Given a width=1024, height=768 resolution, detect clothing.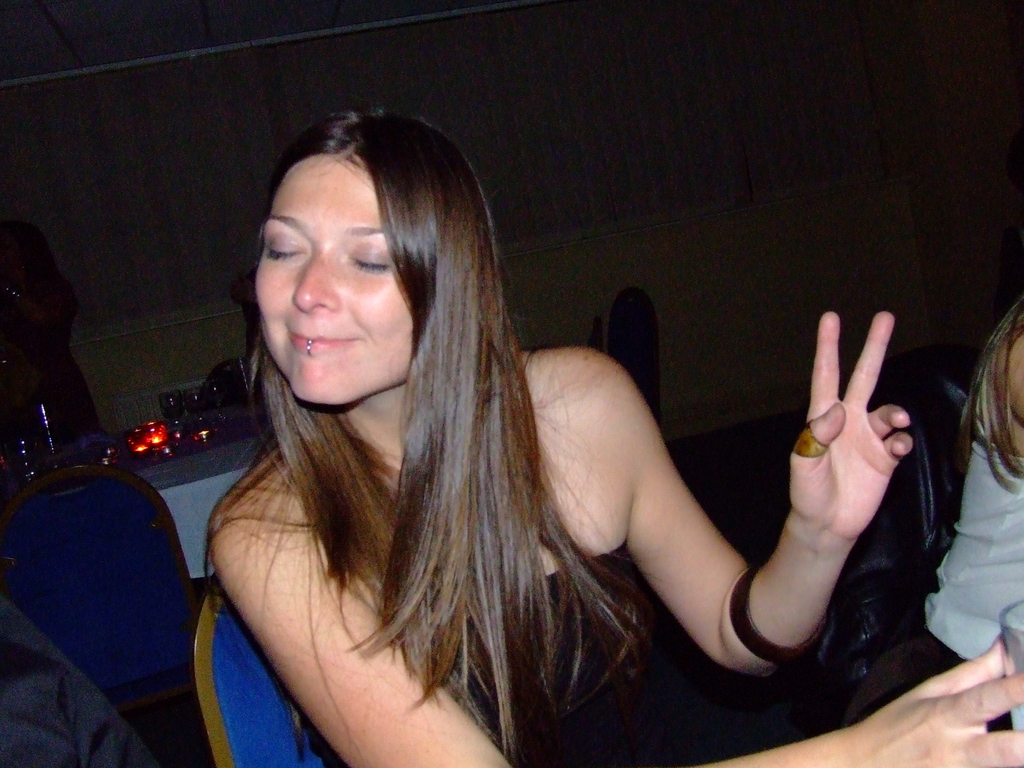
[301,545,662,767].
